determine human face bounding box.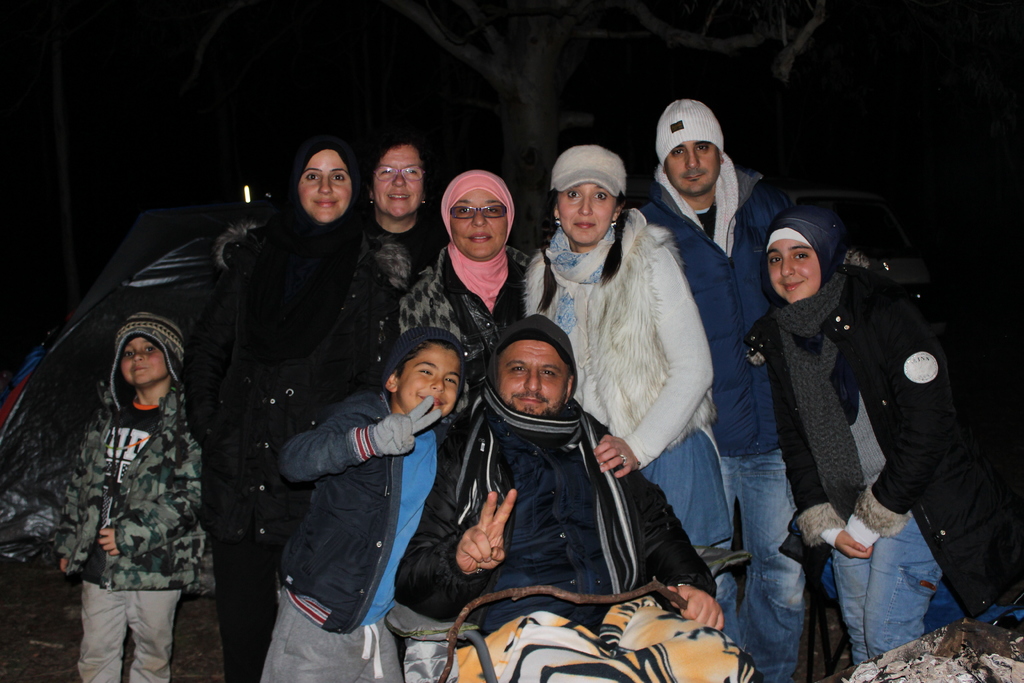
Determined: x1=766, y1=240, x2=822, y2=303.
